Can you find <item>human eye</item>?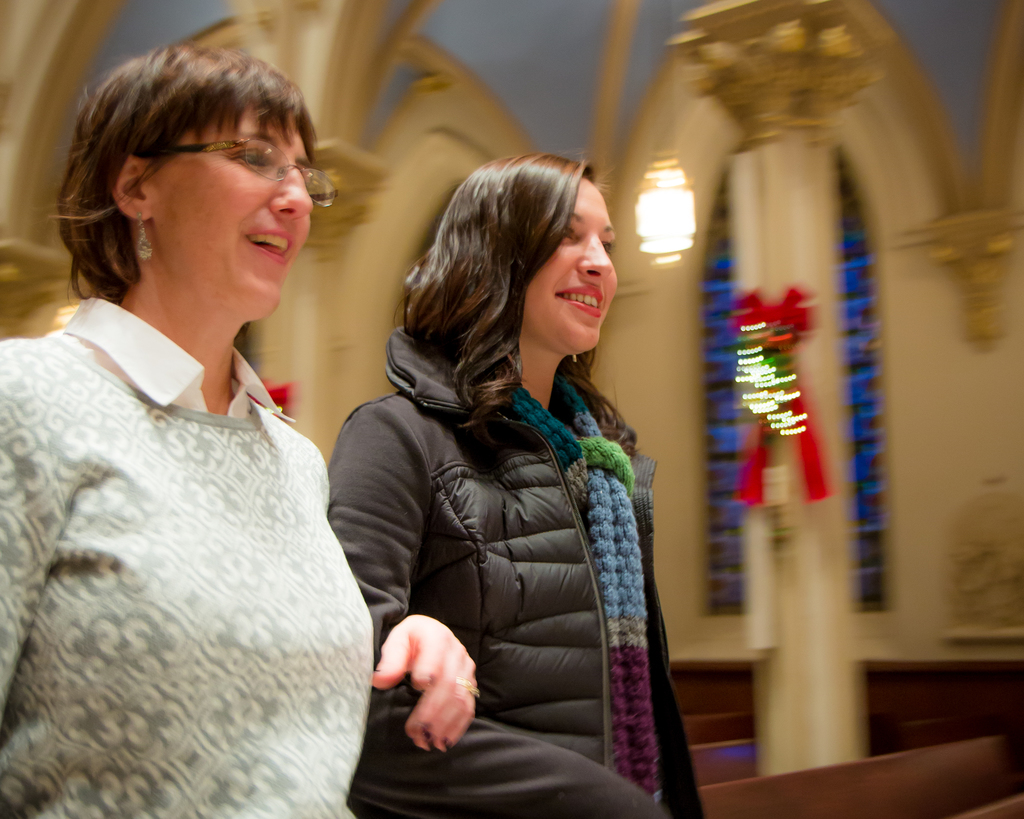
Yes, bounding box: detection(550, 220, 579, 248).
